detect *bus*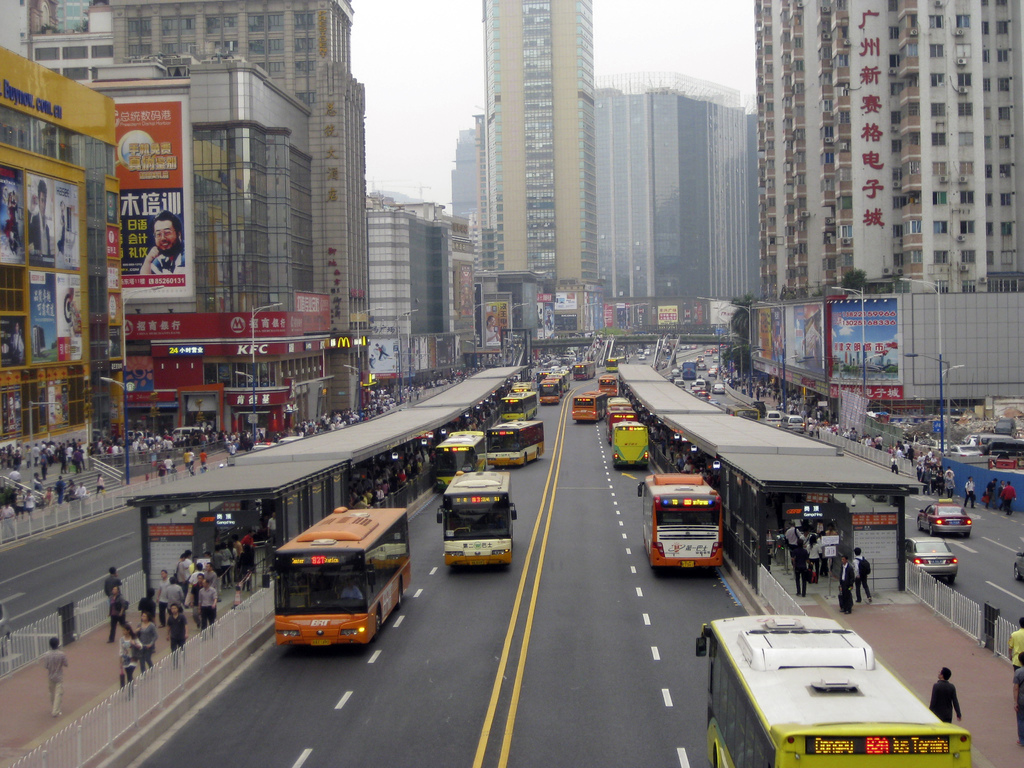
(left=596, top=377, right=616, bottom=394)
